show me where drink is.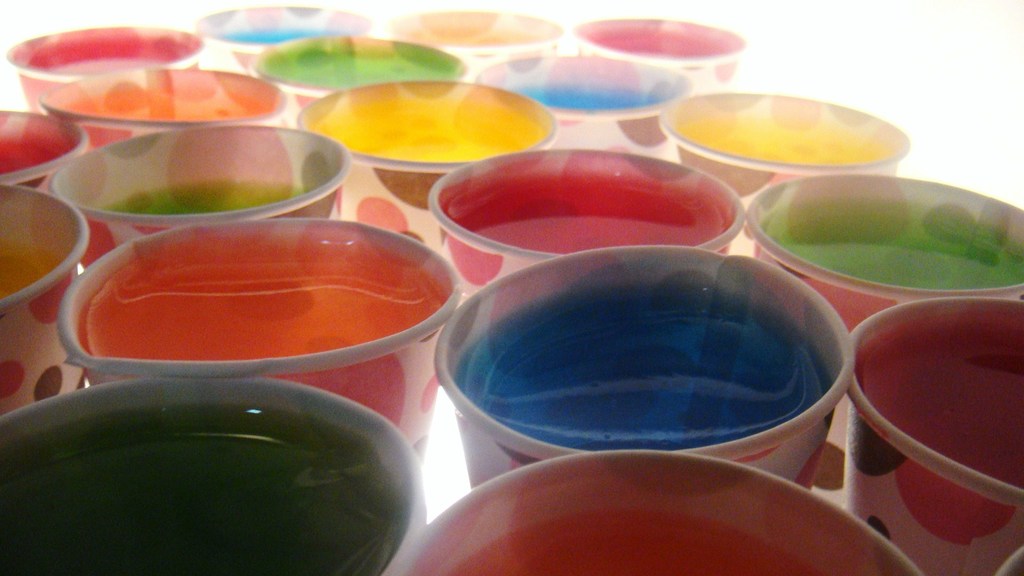
drink is at bbox=[34, 35, 193, 83].
